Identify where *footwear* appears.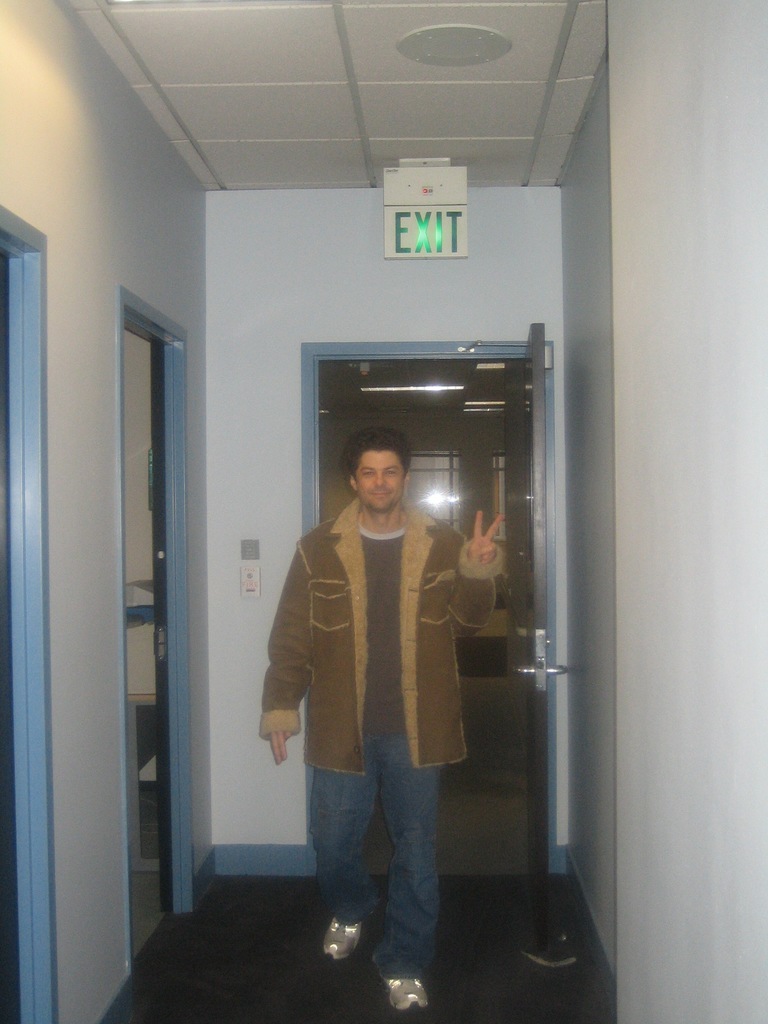
Appears at box=[309, 920, 367, 970].
